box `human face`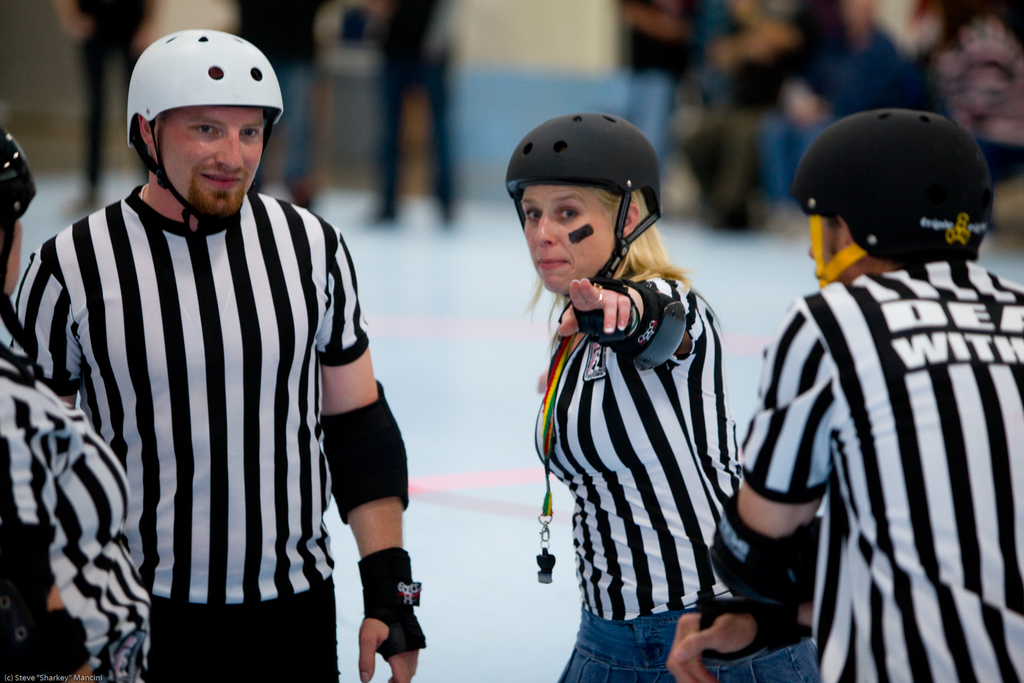
(left=810, top=218, right=835, bottom=281)
